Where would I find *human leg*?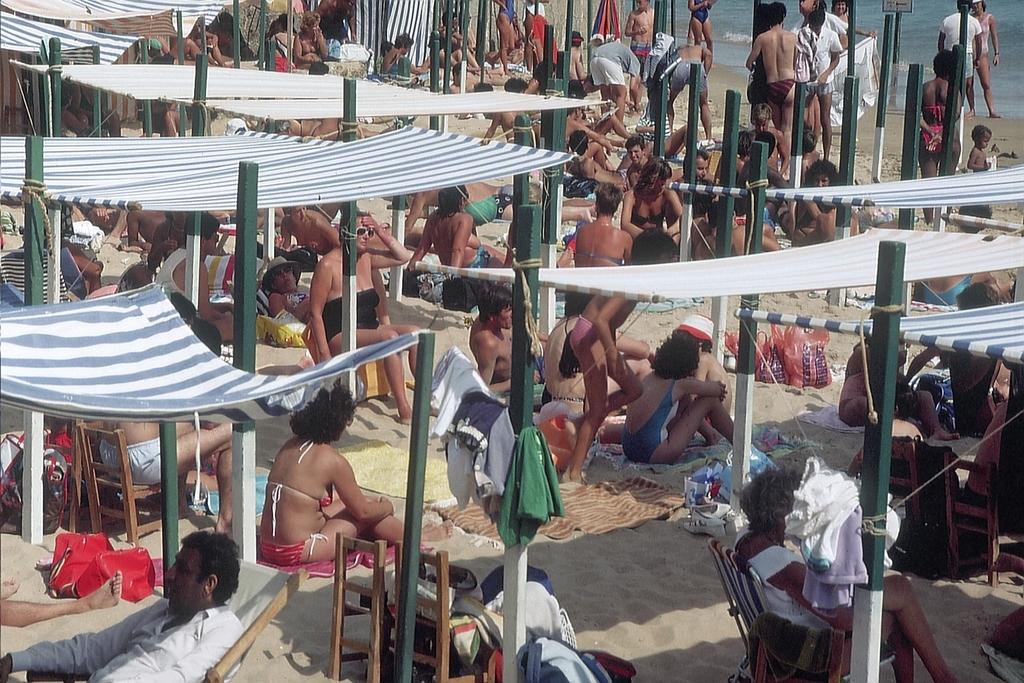
At [left=300, top=504, right=461, bottom=560].
